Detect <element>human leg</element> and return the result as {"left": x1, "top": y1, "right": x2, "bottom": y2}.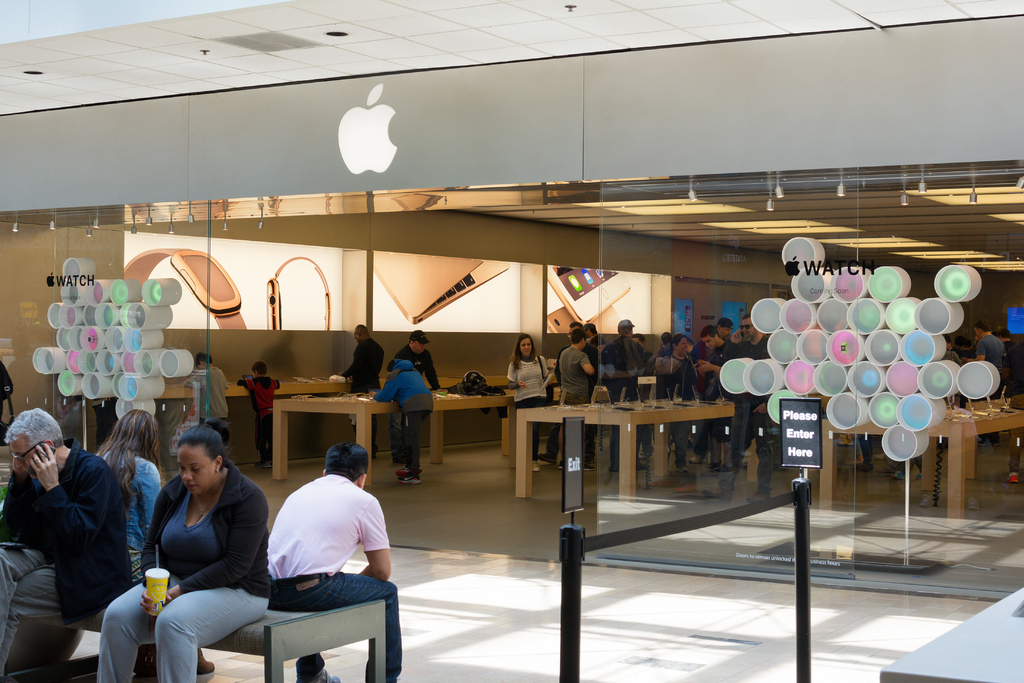
{"left": 390, "top": 421, "right": 401, "bottom": 464}.
